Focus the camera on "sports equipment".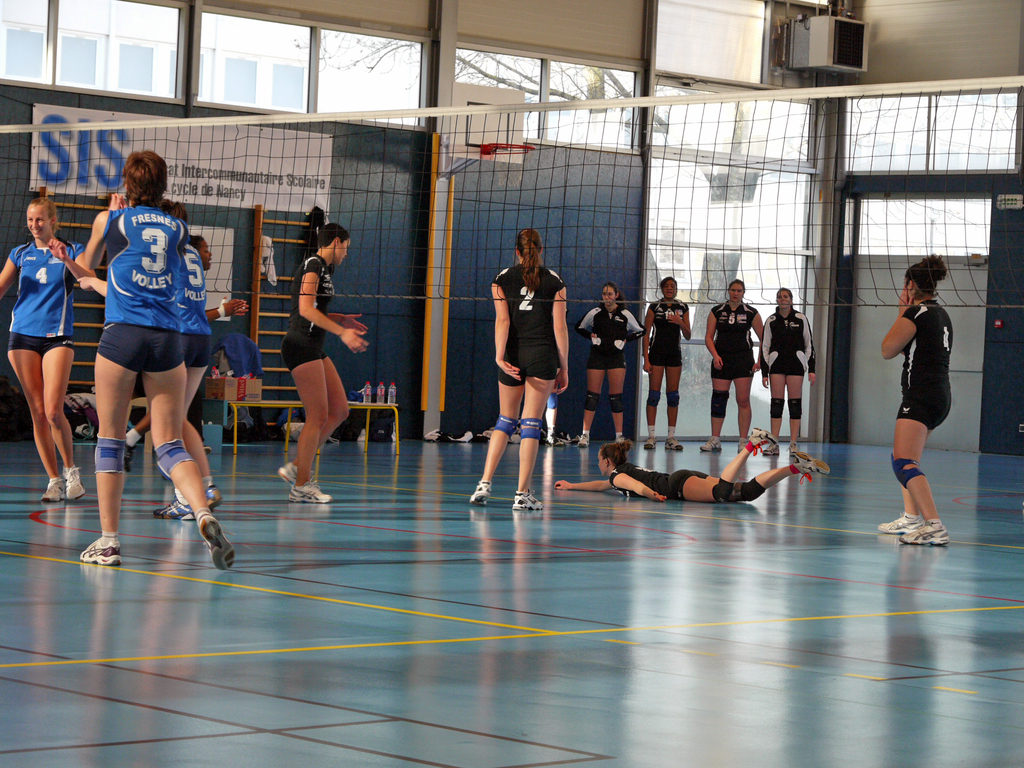
Focus region: {"left": 902, "top": 512, "right": 950, "bottom": 545}.
